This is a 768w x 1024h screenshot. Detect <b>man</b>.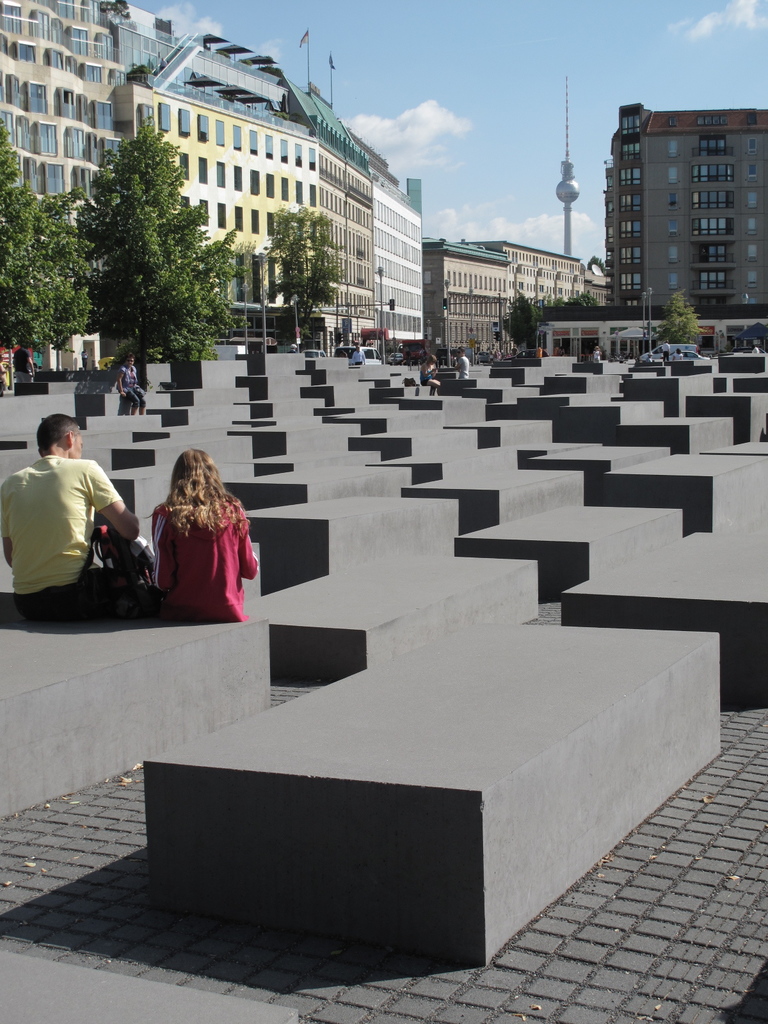
(x1=12, y1=389, x2=136, y2=632).
